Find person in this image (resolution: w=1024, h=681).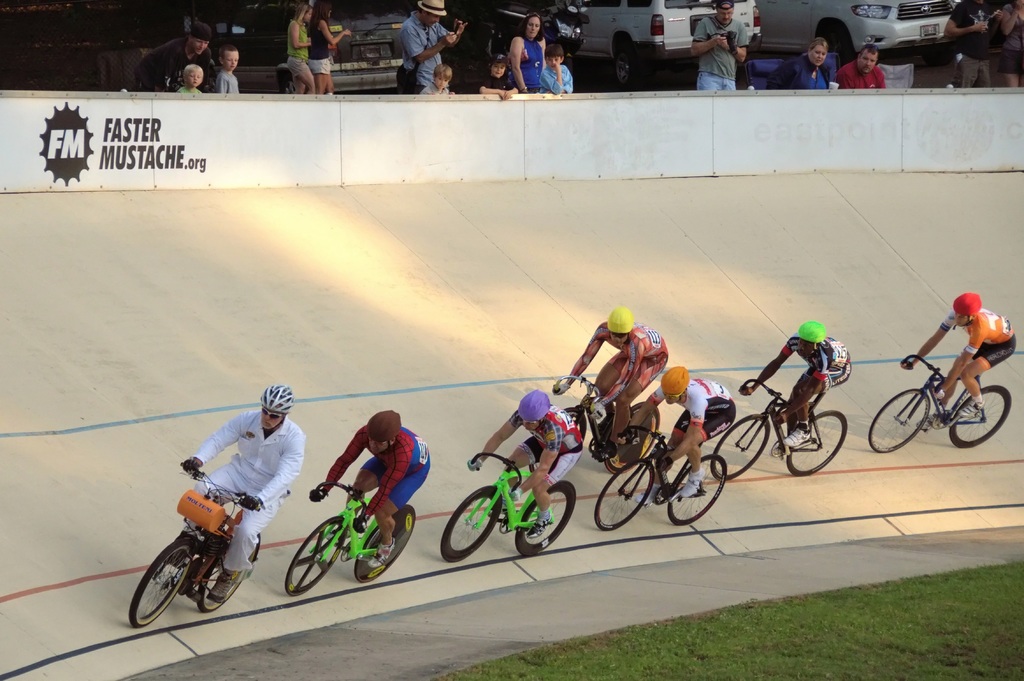
284, 0, 316, 94.
